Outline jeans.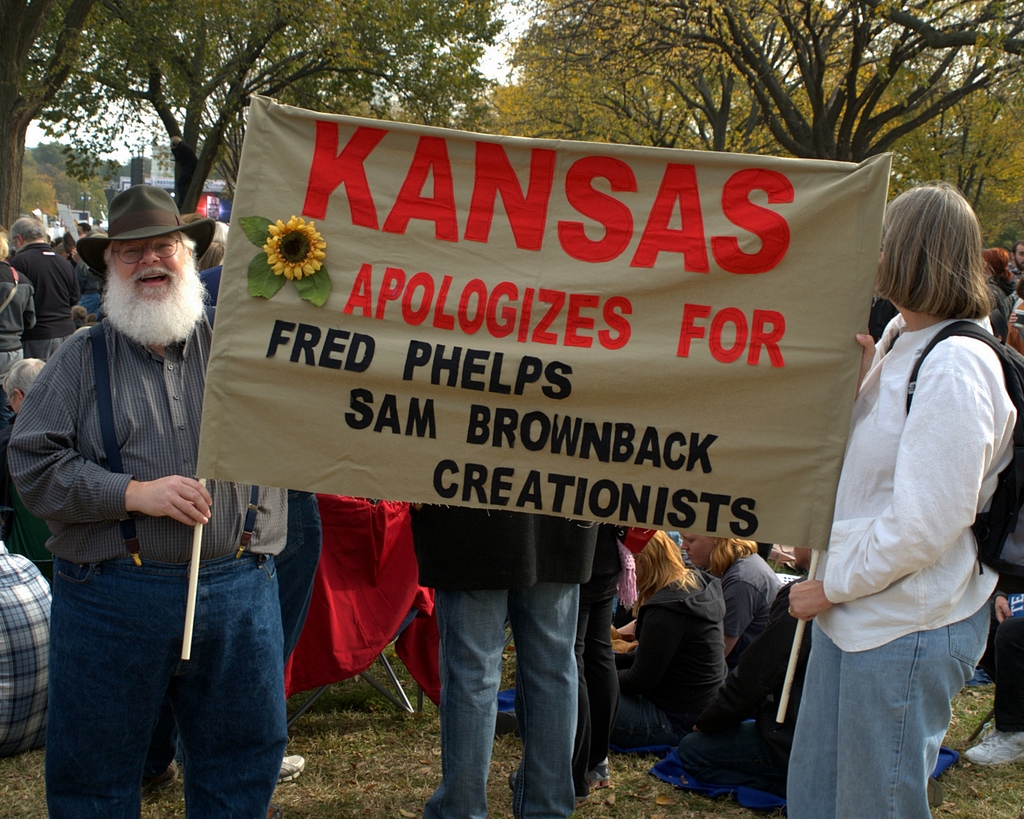
Outline: <region>42, 532, 285, 811</region>.
